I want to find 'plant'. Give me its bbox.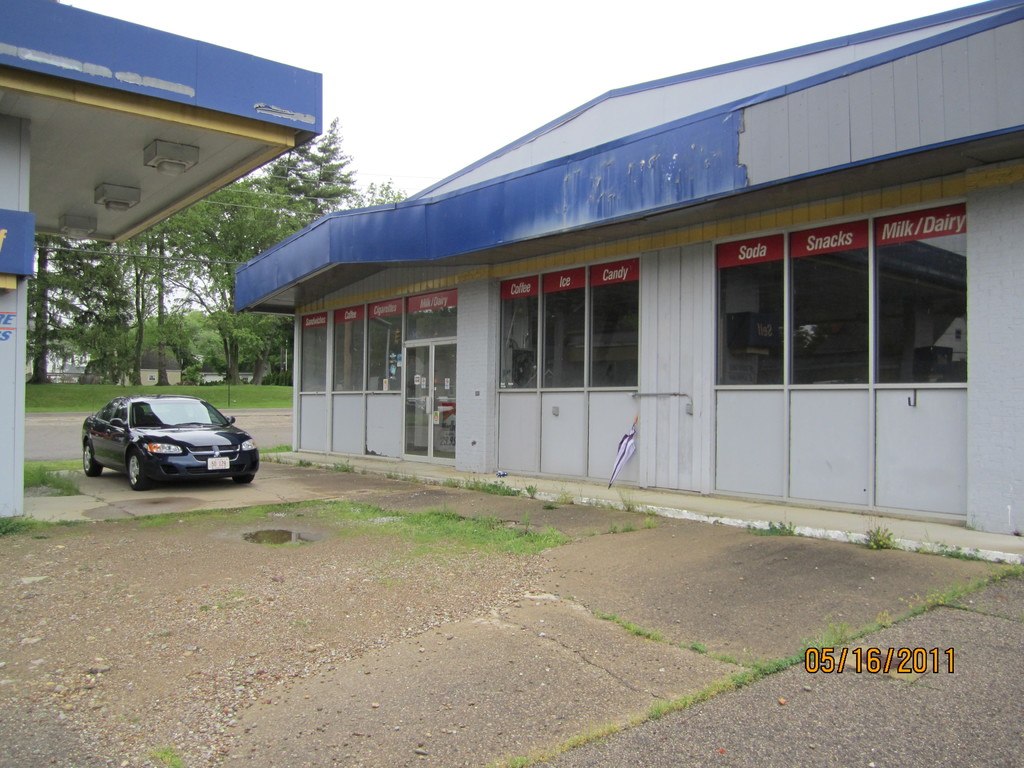
region(605, 513, 631, 542).
